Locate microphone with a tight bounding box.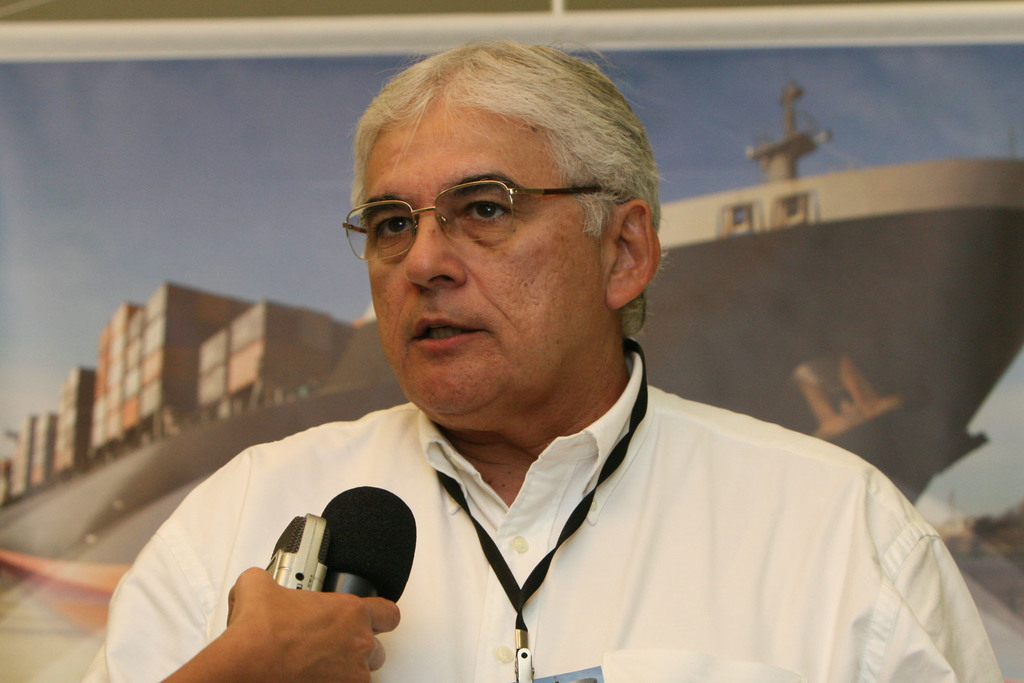
l=282, t=507, r=420, b=611.
